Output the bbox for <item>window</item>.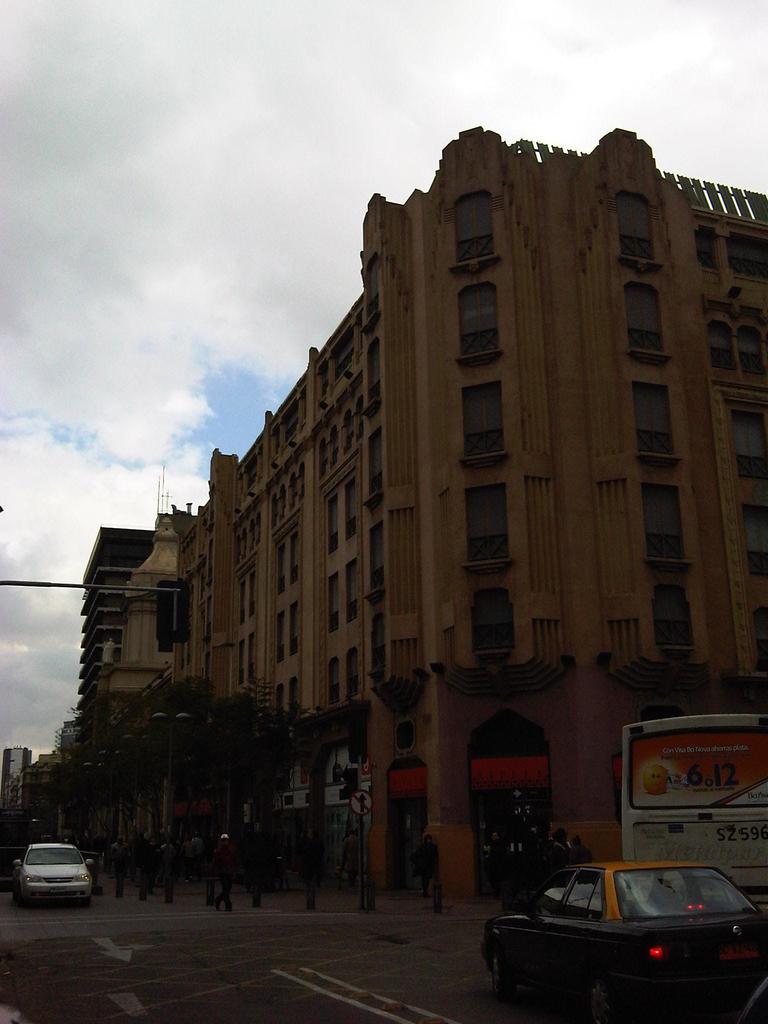
bbox=(362, 253, 381, 311).
